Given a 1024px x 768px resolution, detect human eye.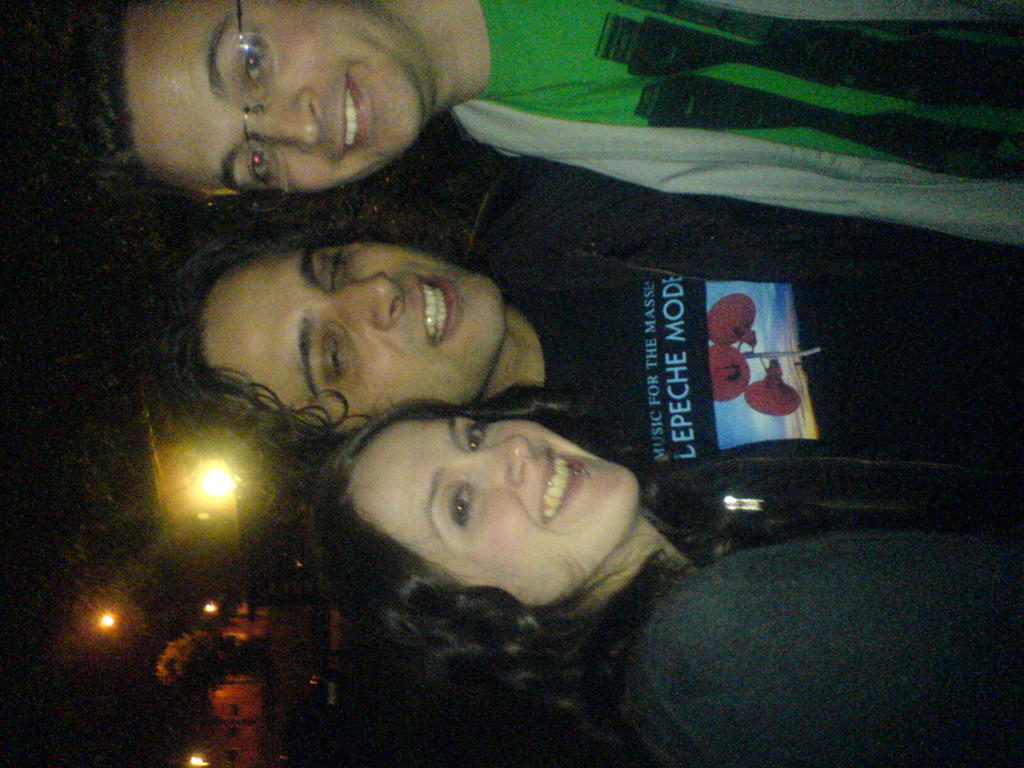
[243,148,274,199].
